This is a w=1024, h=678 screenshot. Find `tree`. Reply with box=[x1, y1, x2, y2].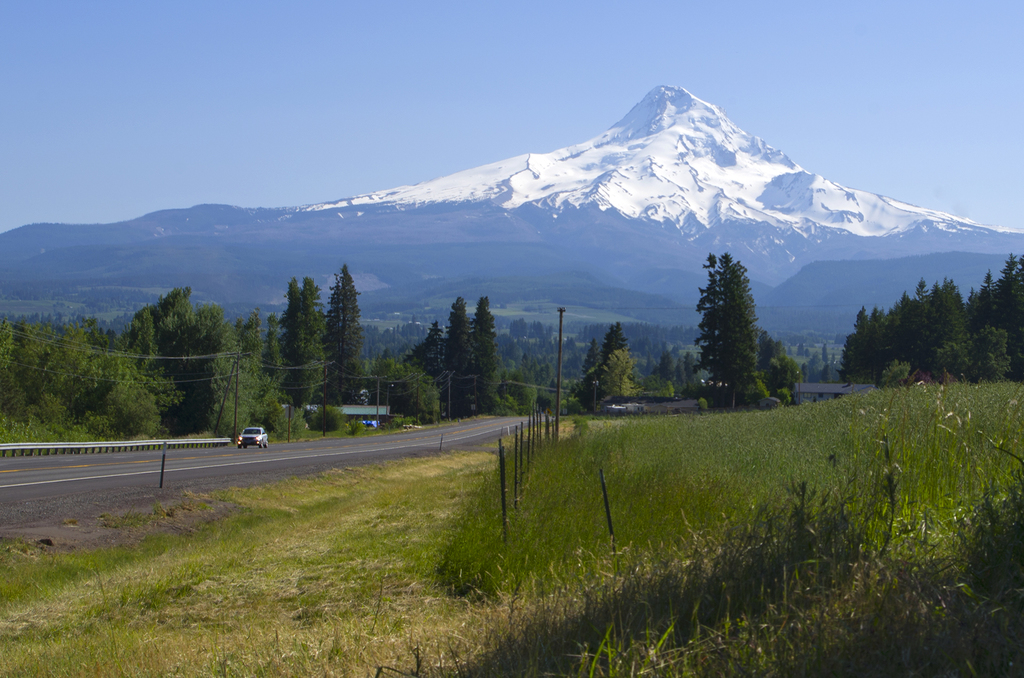
box=[263, 313, 278, 370].
